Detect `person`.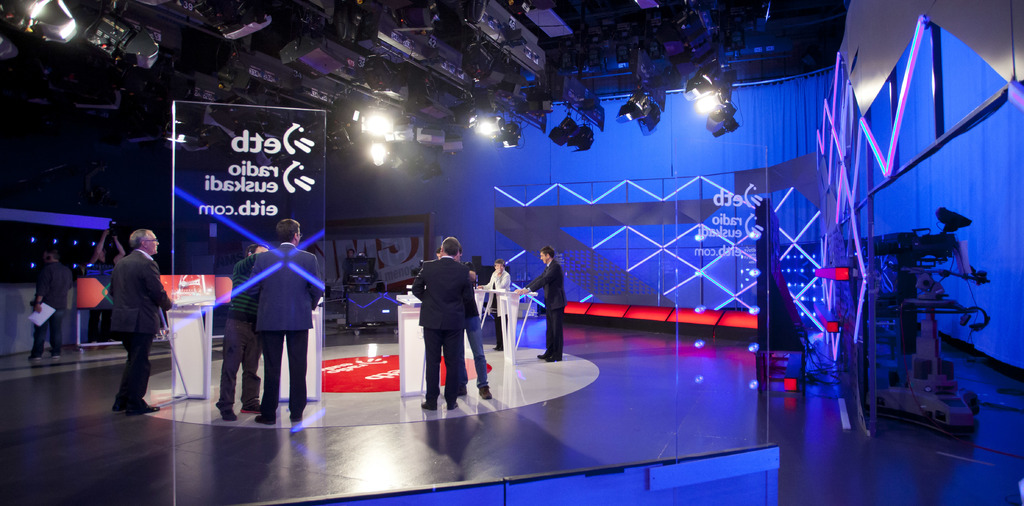
Detected at rect(413, 236, 474, 408).
